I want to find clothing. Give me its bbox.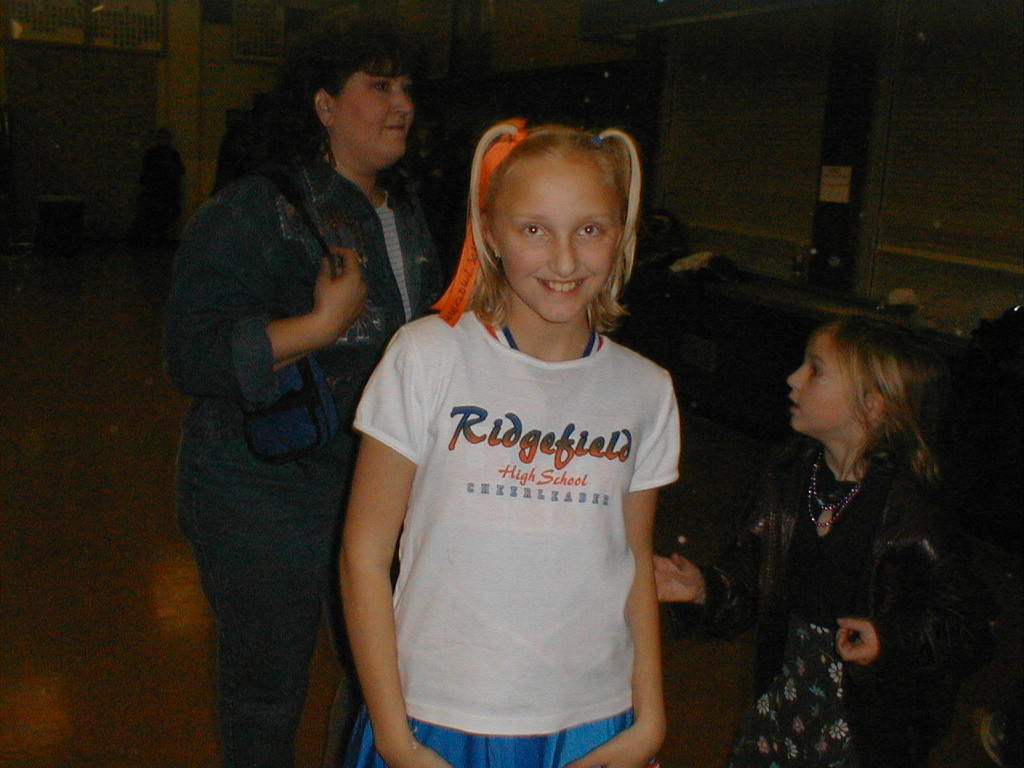
left=139, top=126, right=463, bottom=767.
